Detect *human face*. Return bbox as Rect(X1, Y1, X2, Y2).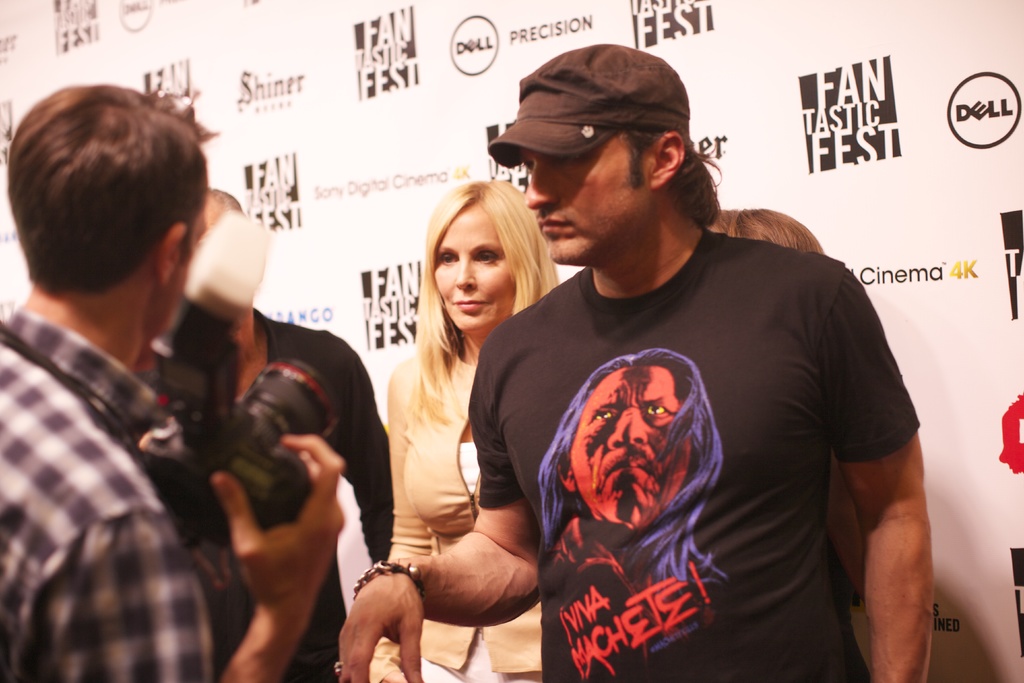
Rect(570, 370, 689, 528).
